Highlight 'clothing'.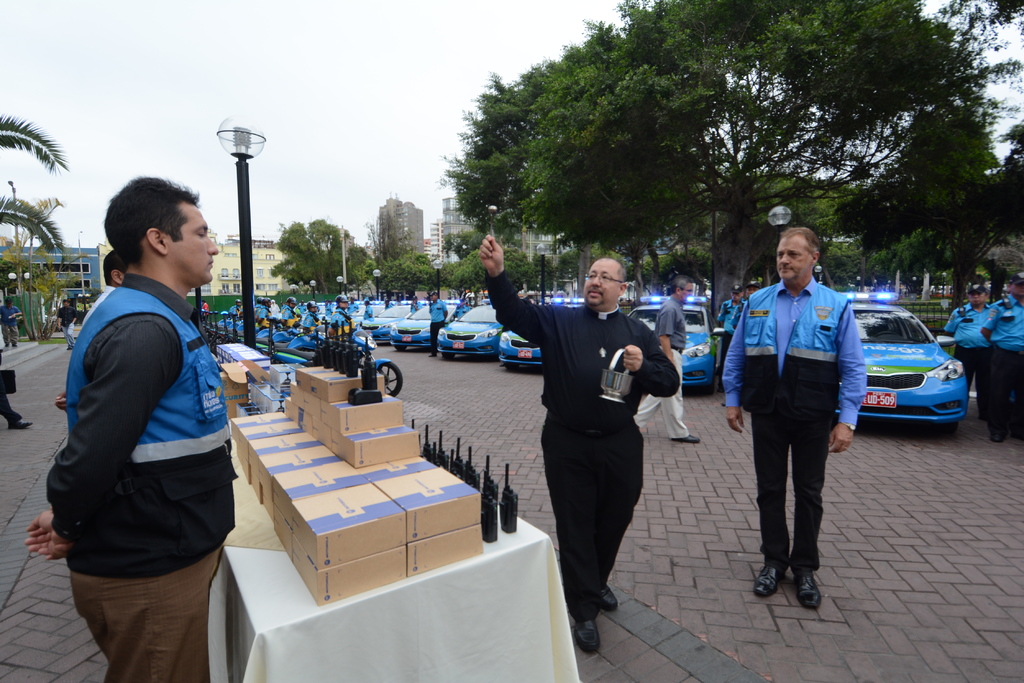
Highlighted region: bbox=[41, 275, 241, 682].
